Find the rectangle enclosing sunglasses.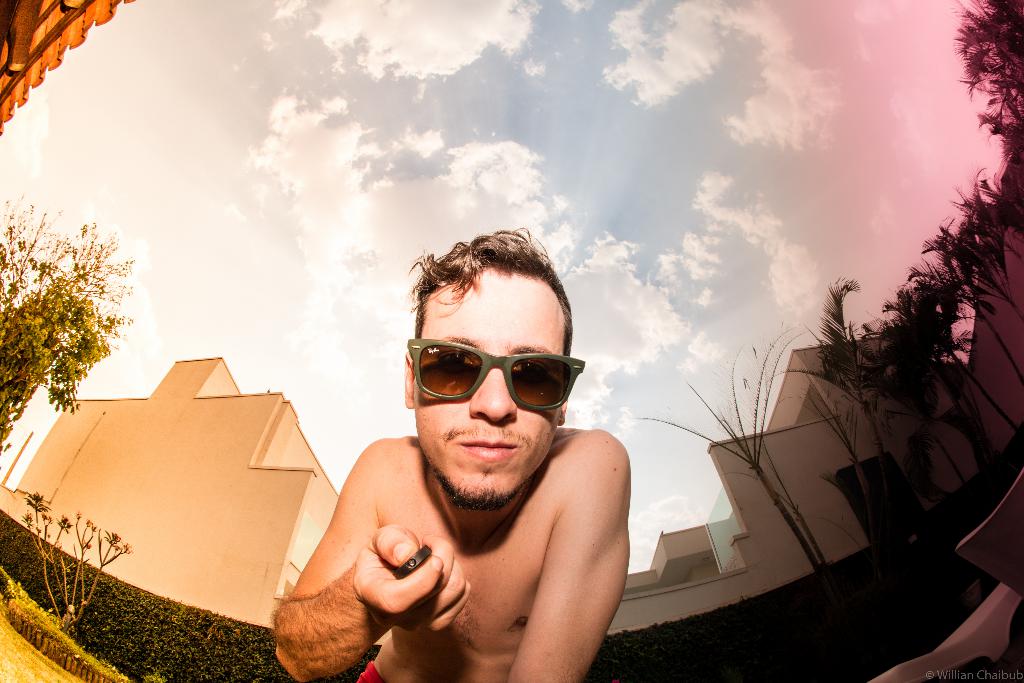
left=406, top=340, right=584, bottom=409.
